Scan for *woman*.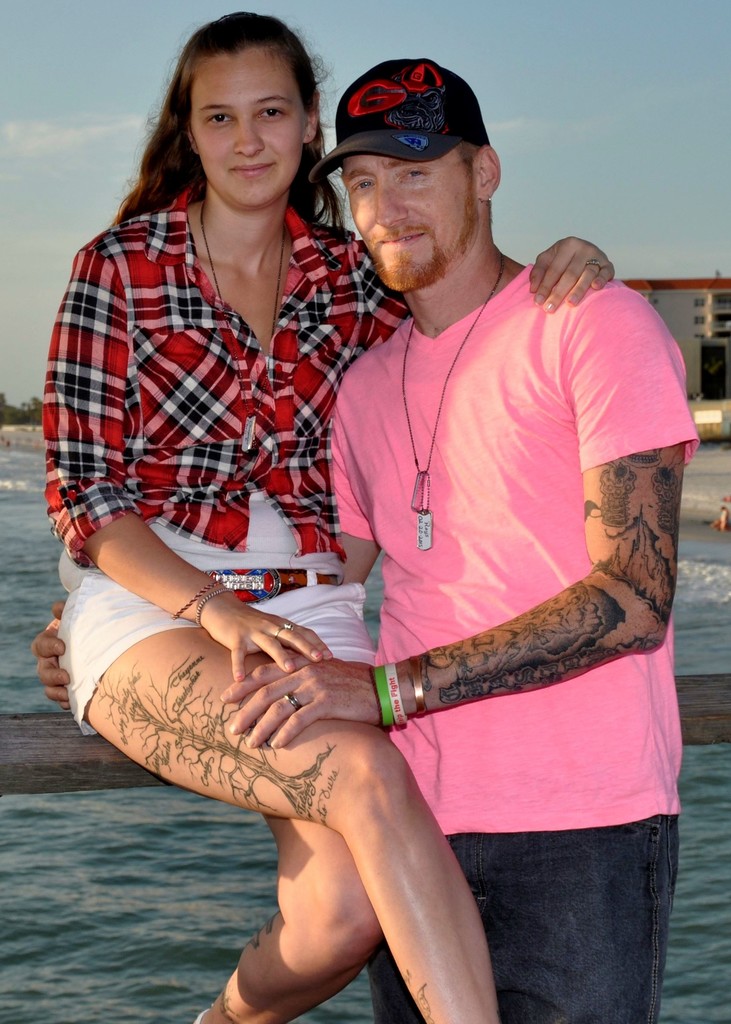
Scan result: rect(54, 7, 620, 1023).
